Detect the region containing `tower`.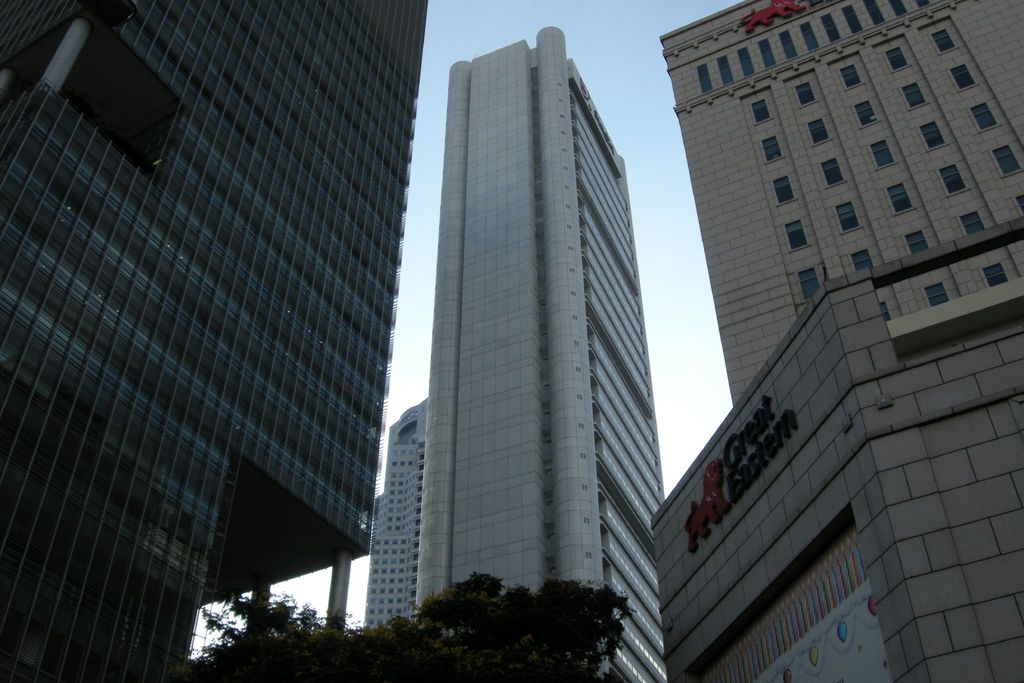
Rect(0, 0, 435, 680).
